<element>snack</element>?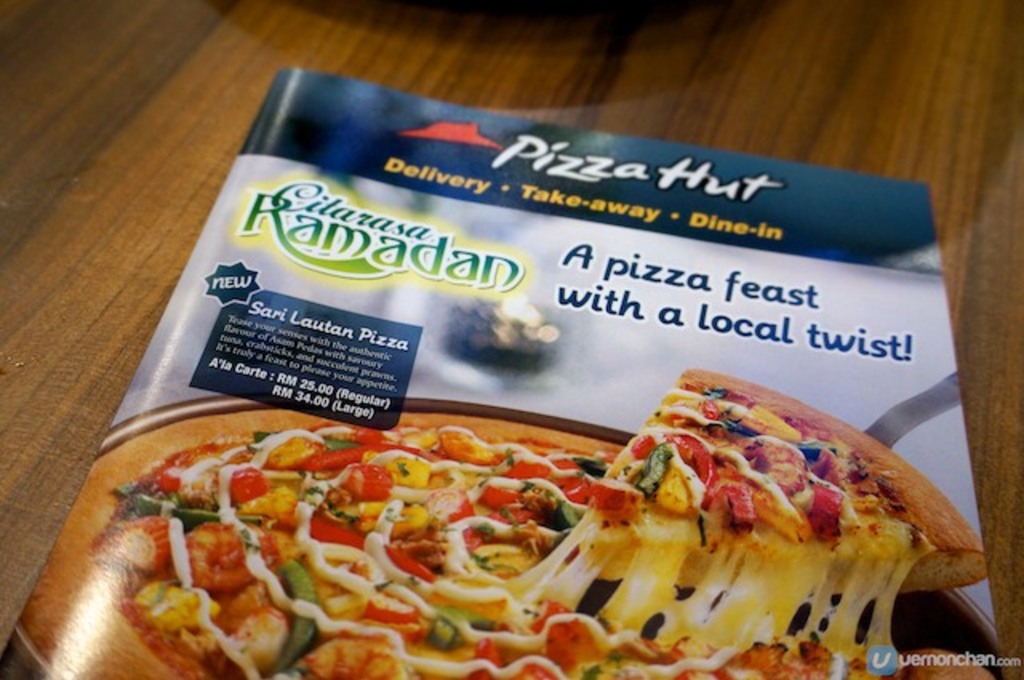
[37,390,966,679]
